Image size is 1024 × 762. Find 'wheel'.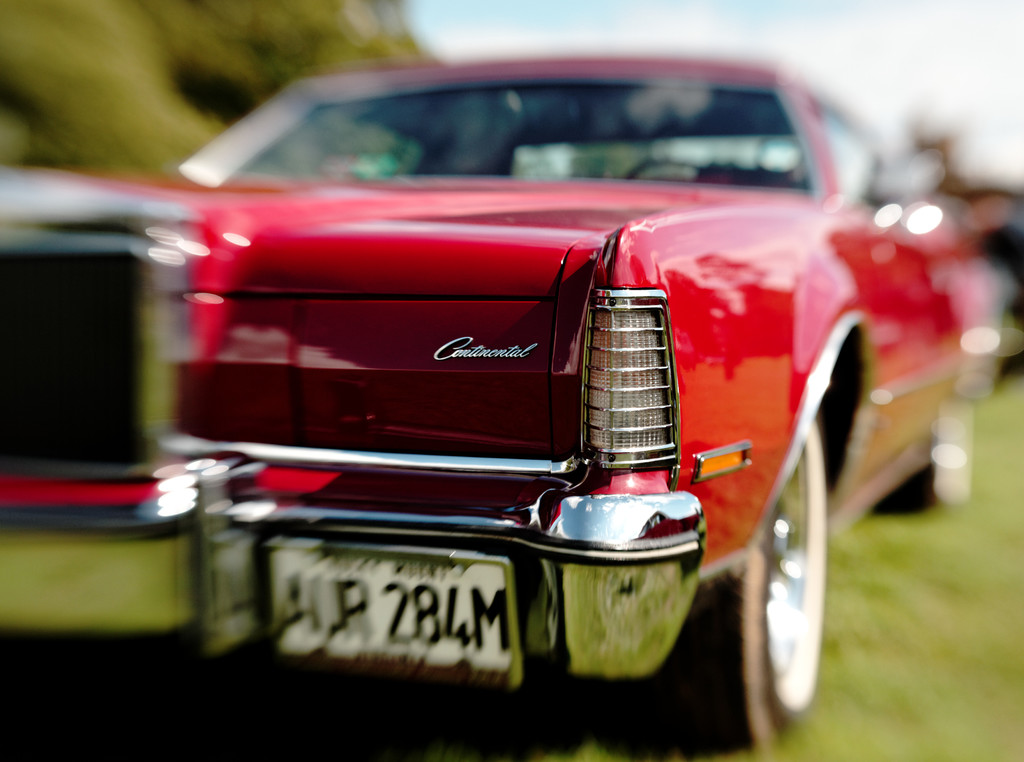
BBox(626, 421, 841, 759).
